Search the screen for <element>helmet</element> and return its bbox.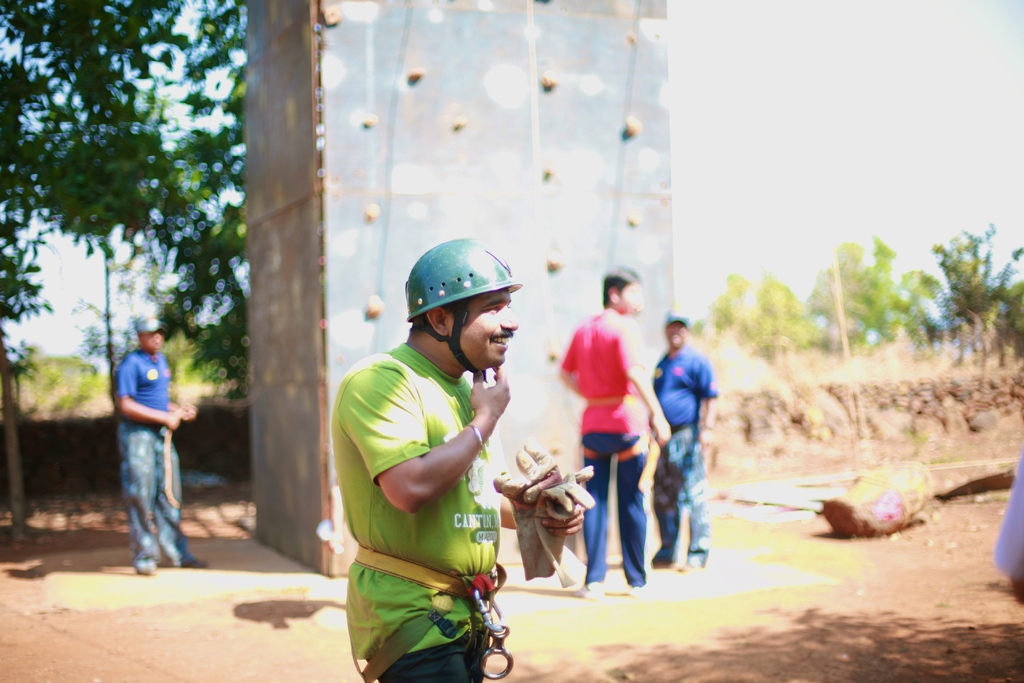
Found: rect(396, 248, 527, 374).
